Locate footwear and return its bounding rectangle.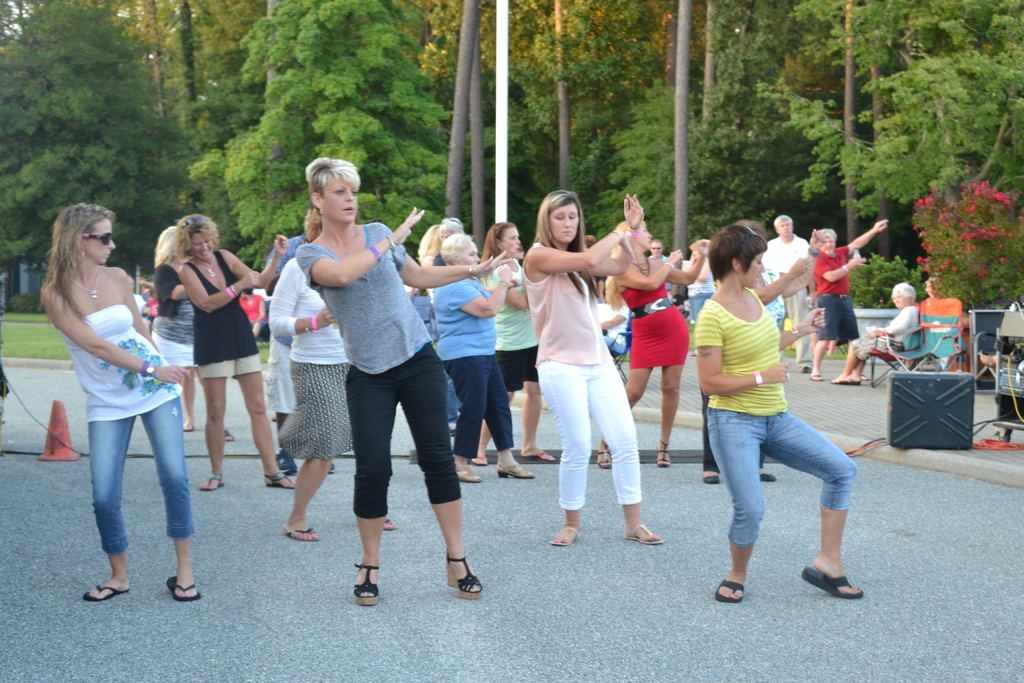
203:473:225:488.
